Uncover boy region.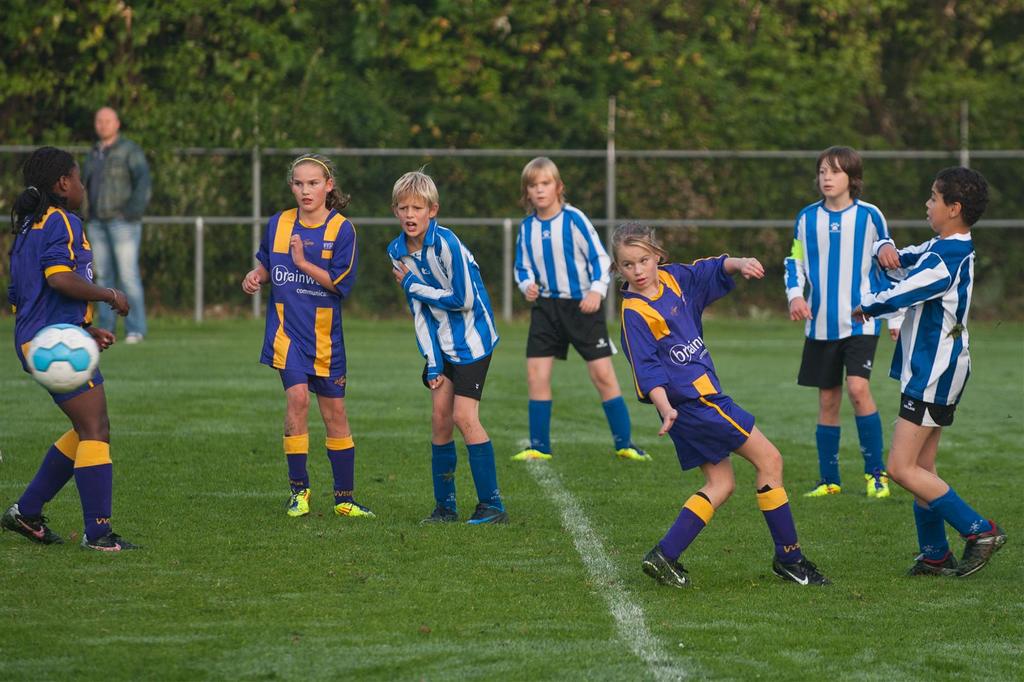
Uncovered: <bbox>504, 151, 655, 462</bbox>.
